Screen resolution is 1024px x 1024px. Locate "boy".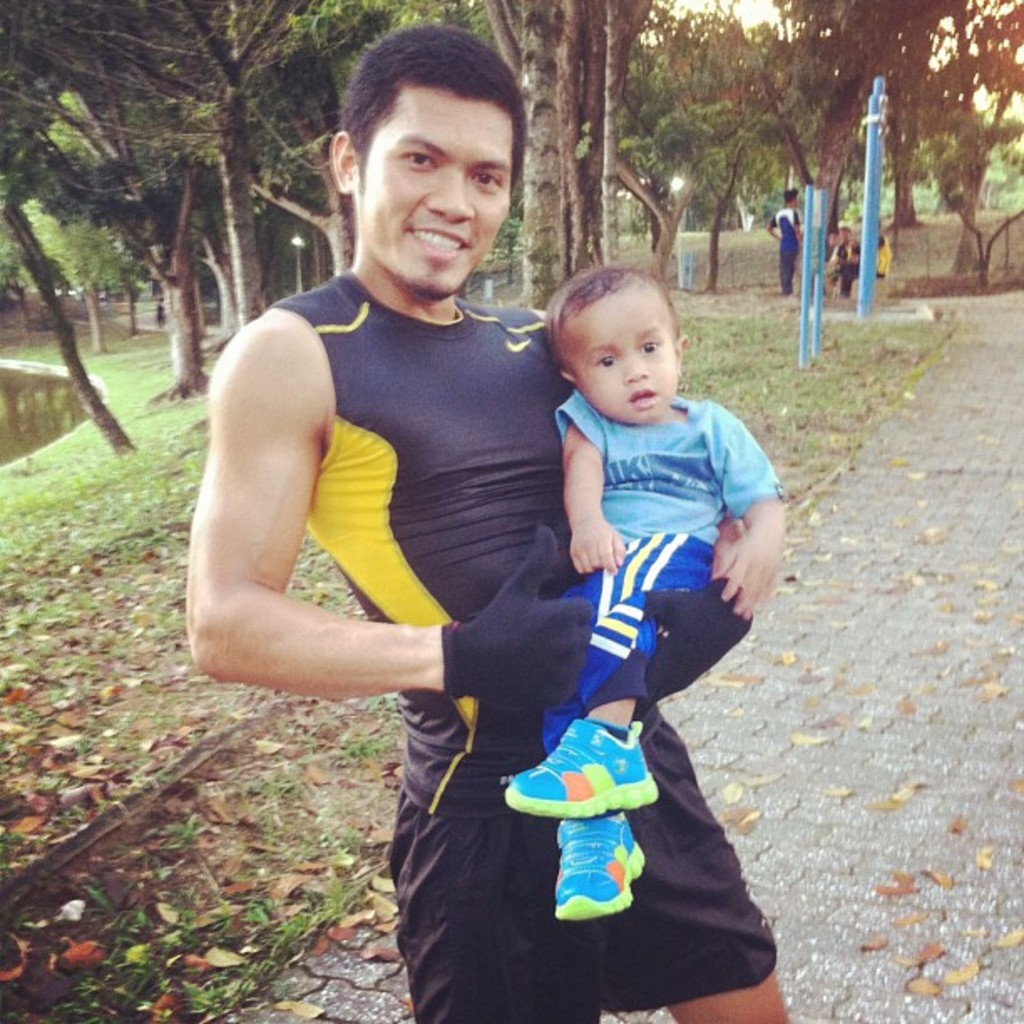
locate(472, 243, 796, 915).
